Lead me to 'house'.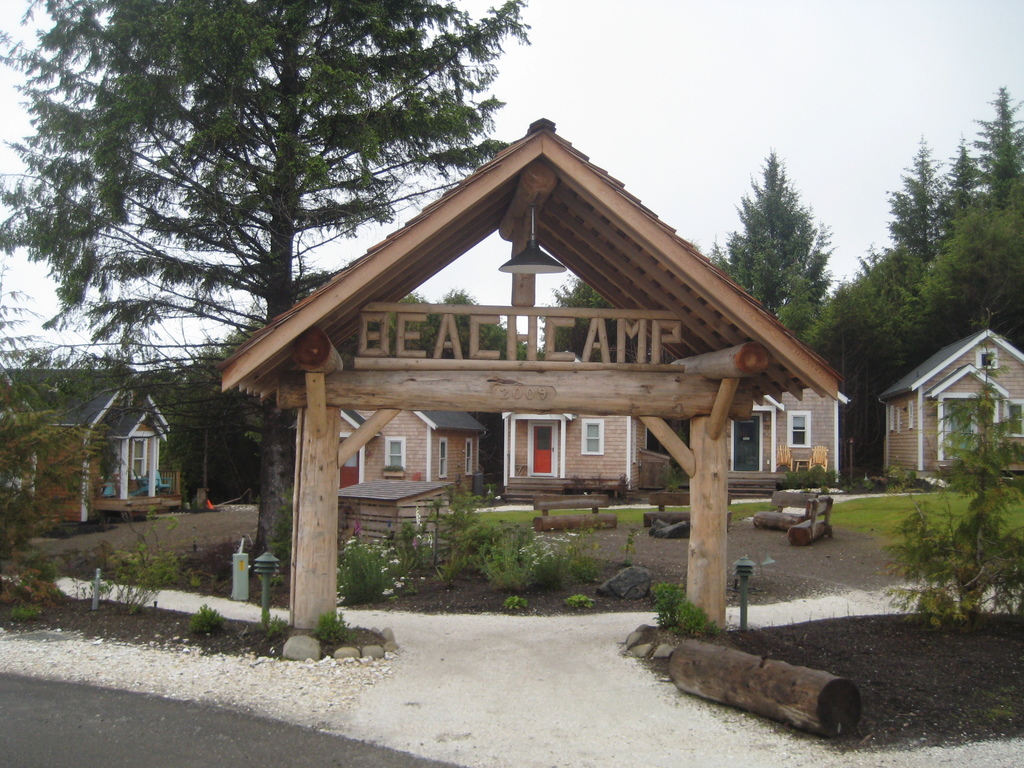
Lead to {"x1": 500, "y1": 346, "x2": 673, "y2": 501}.
